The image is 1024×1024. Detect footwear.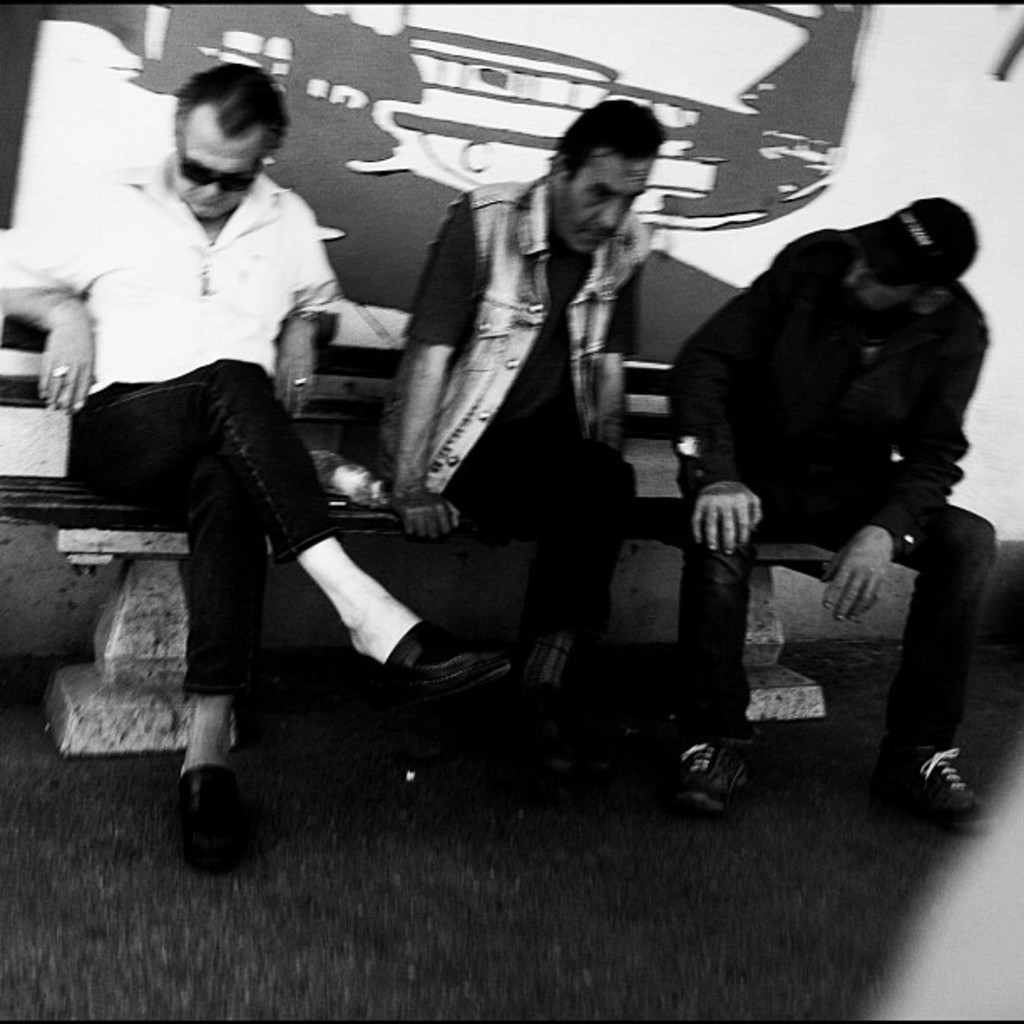
Detection: 883 746 989 830.
